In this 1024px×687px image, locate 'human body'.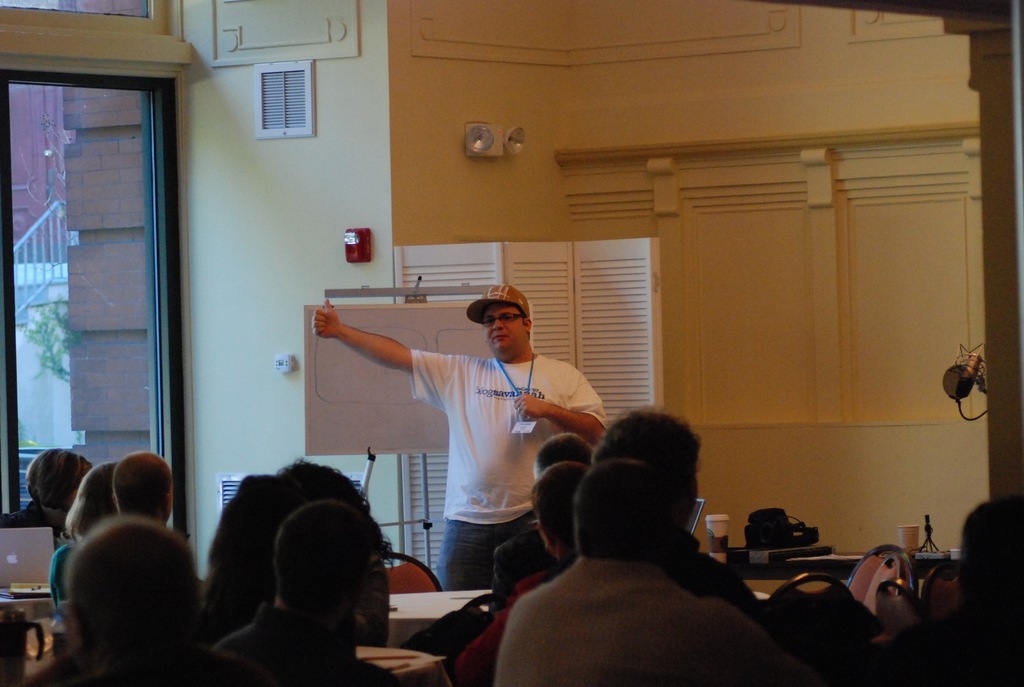
Bounding box: detection(312, 285, 608, 595).
